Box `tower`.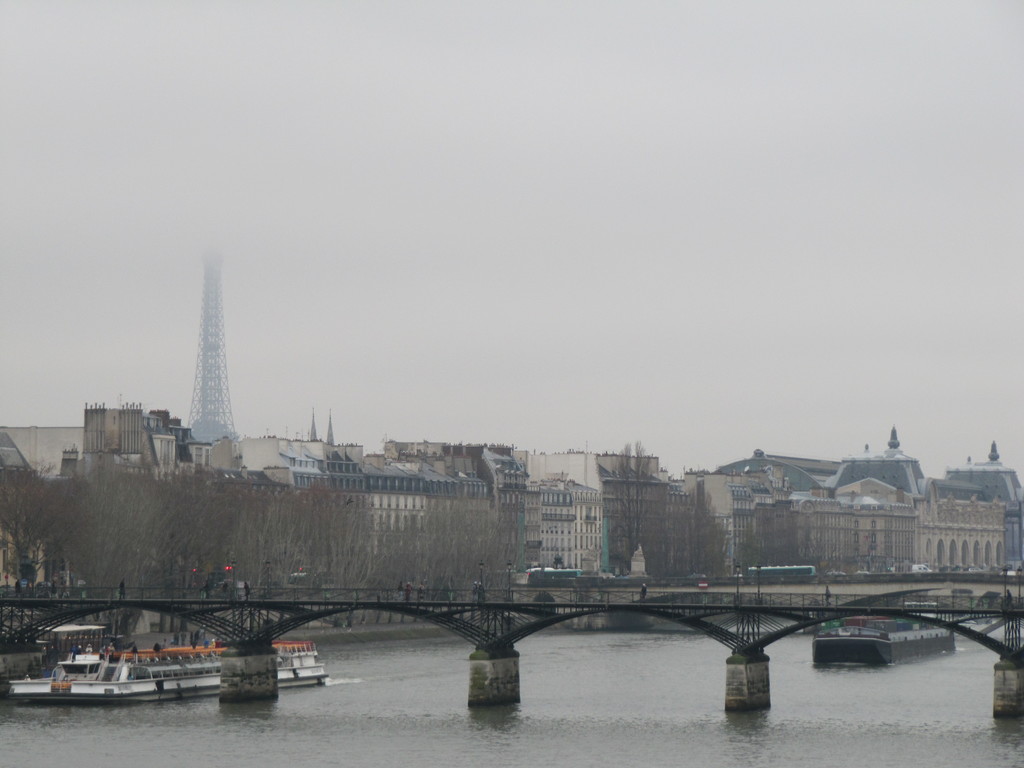
x1=188, y1=237, x2=228, y2=444.
